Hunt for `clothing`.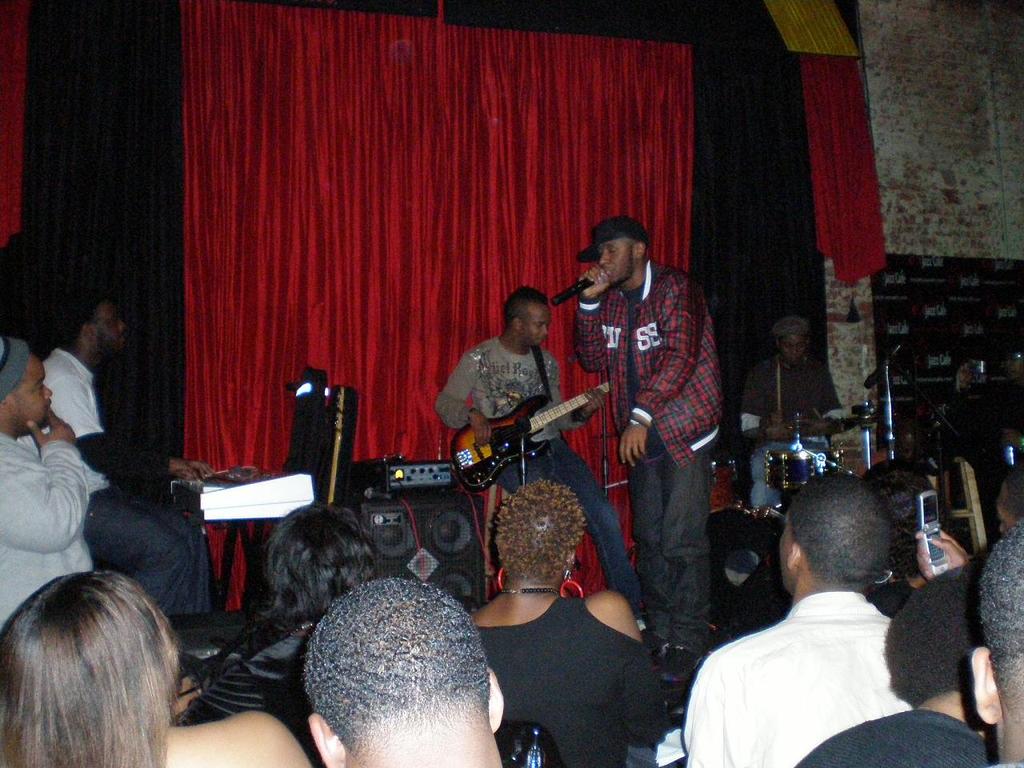
Hunted down at bbox=(416, 338, 648, 642).
